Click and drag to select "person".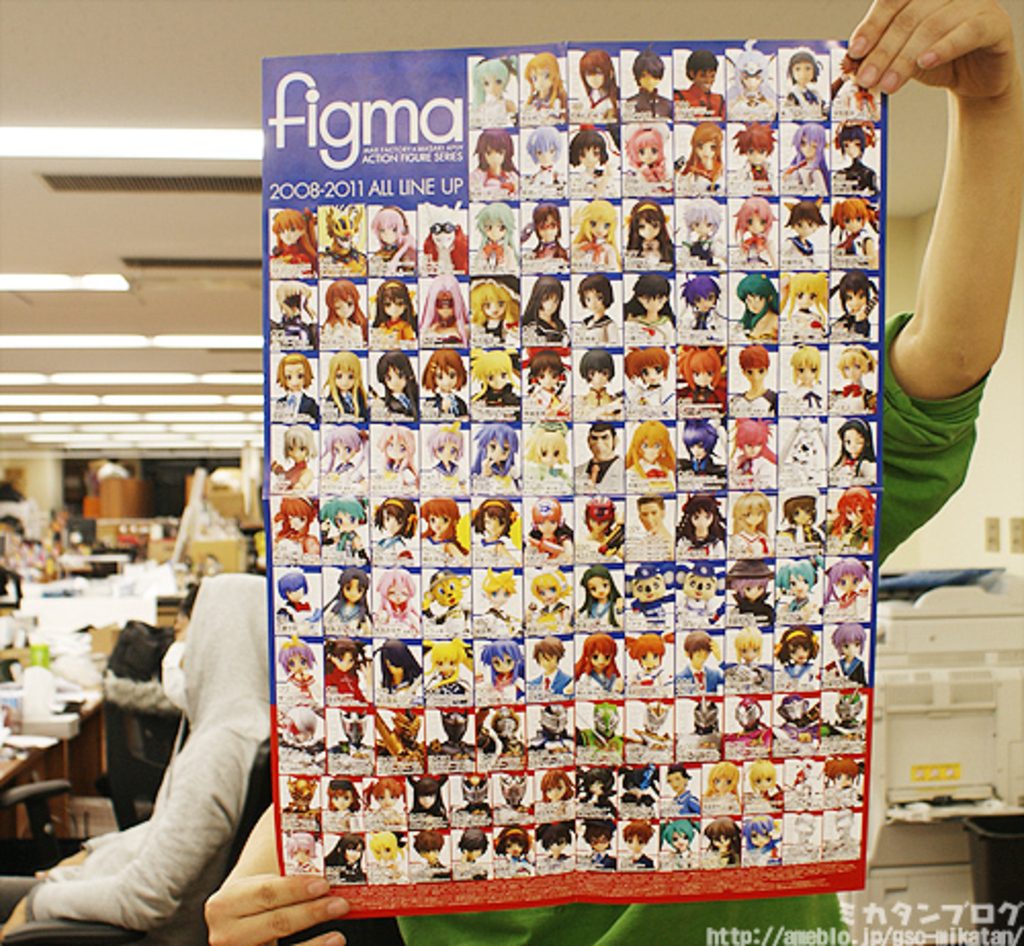
Selection: pyautogui.locateOnScreen(385, 569, 422, 614).
